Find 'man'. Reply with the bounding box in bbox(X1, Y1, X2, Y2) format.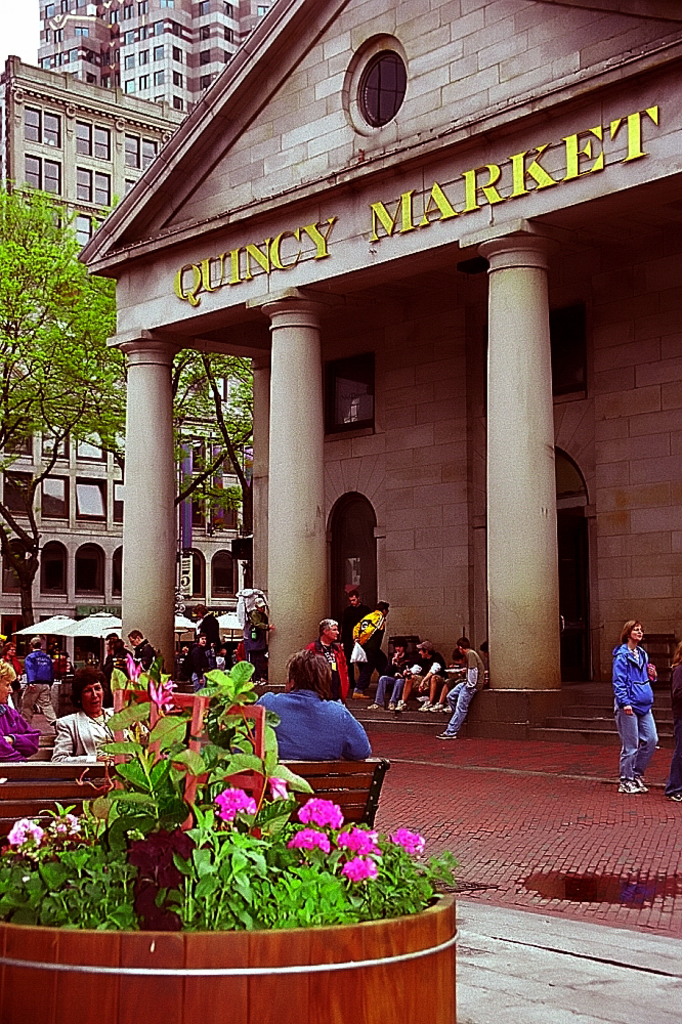
bbox(344, 603, 386, 696).
